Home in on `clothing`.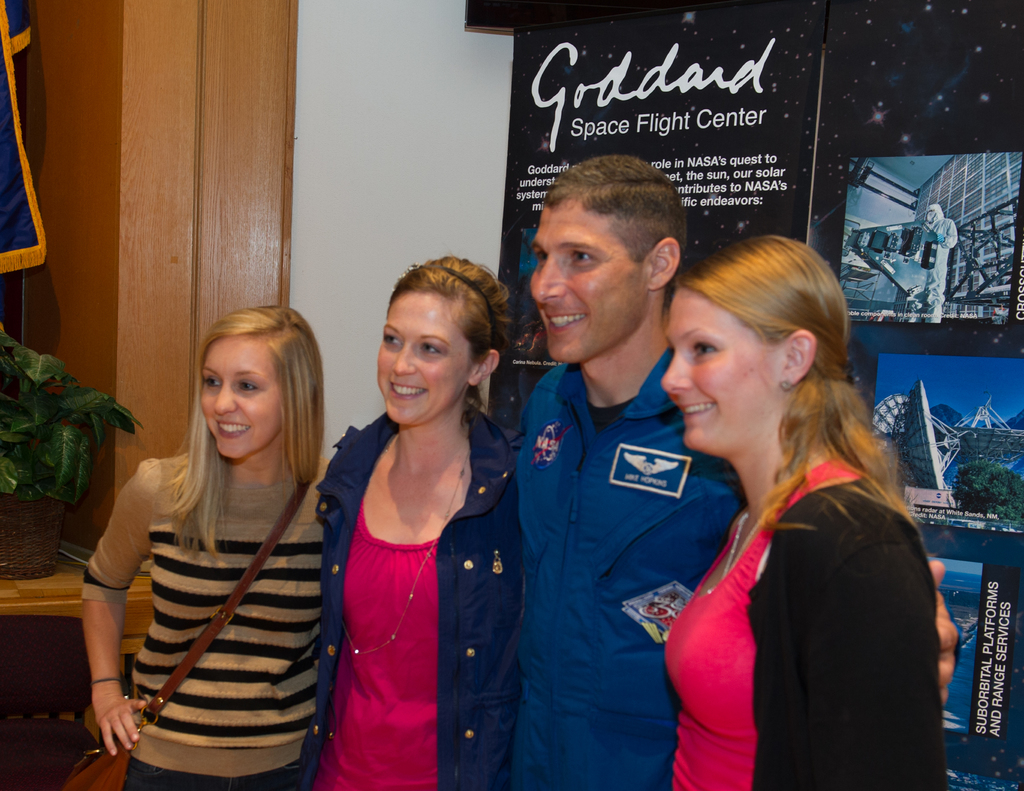
Homed in at <bbox>76, 438, 339, 790</bbox>.
